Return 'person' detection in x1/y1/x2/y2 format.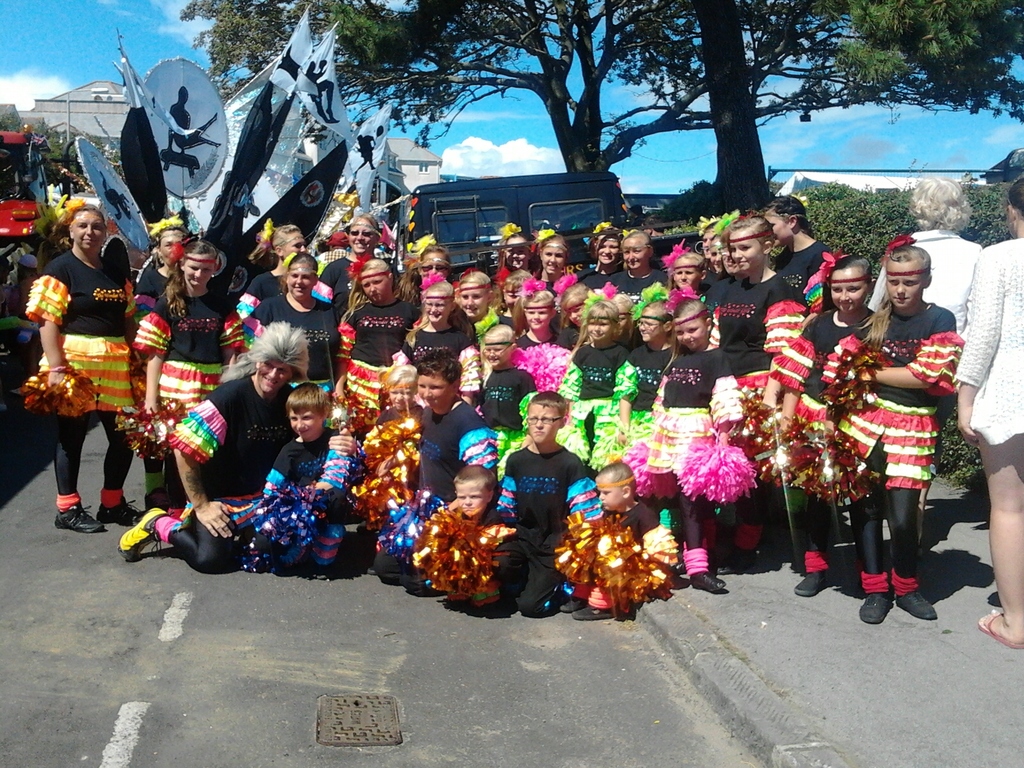
772/255/875/599.
